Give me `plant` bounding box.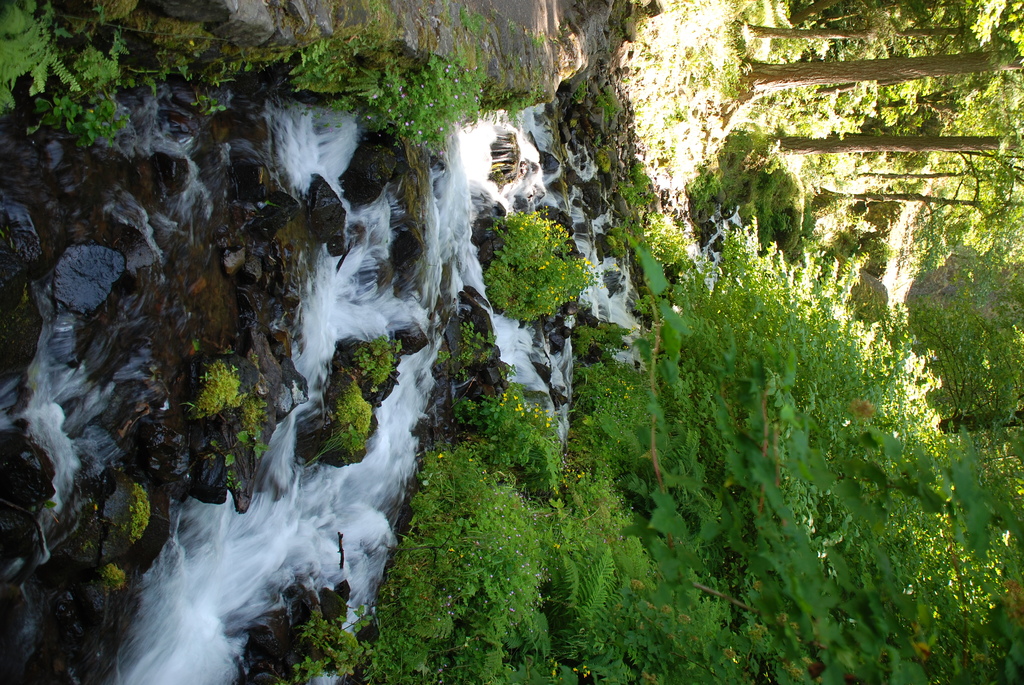
173, 357, 253, 439.
